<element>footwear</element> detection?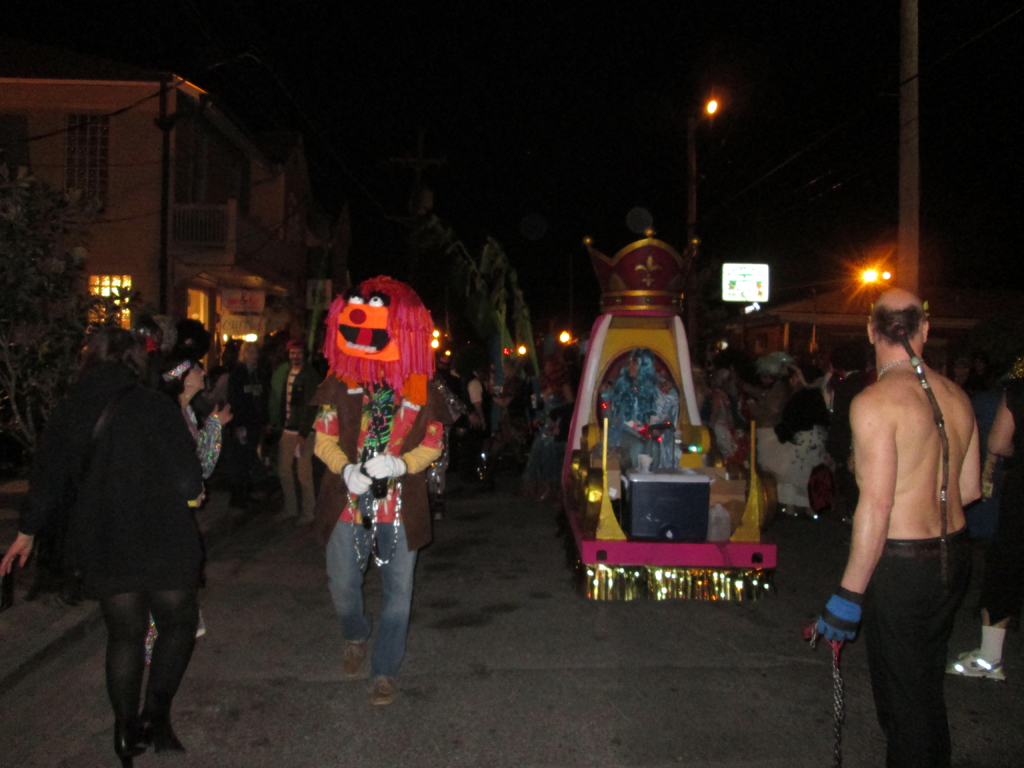
[left=348, top=627, right=377, bottom=685]
